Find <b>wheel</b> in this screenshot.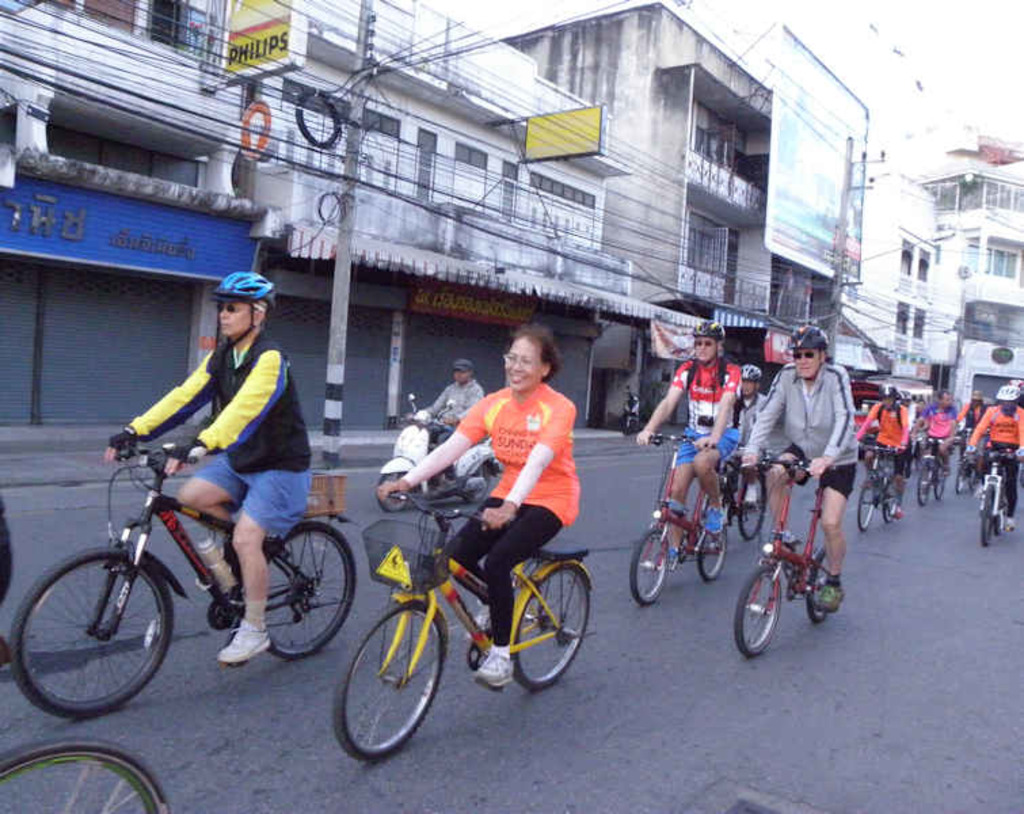
The bounding box for <b>wheel</b> is [693, 528, 727, 581].
